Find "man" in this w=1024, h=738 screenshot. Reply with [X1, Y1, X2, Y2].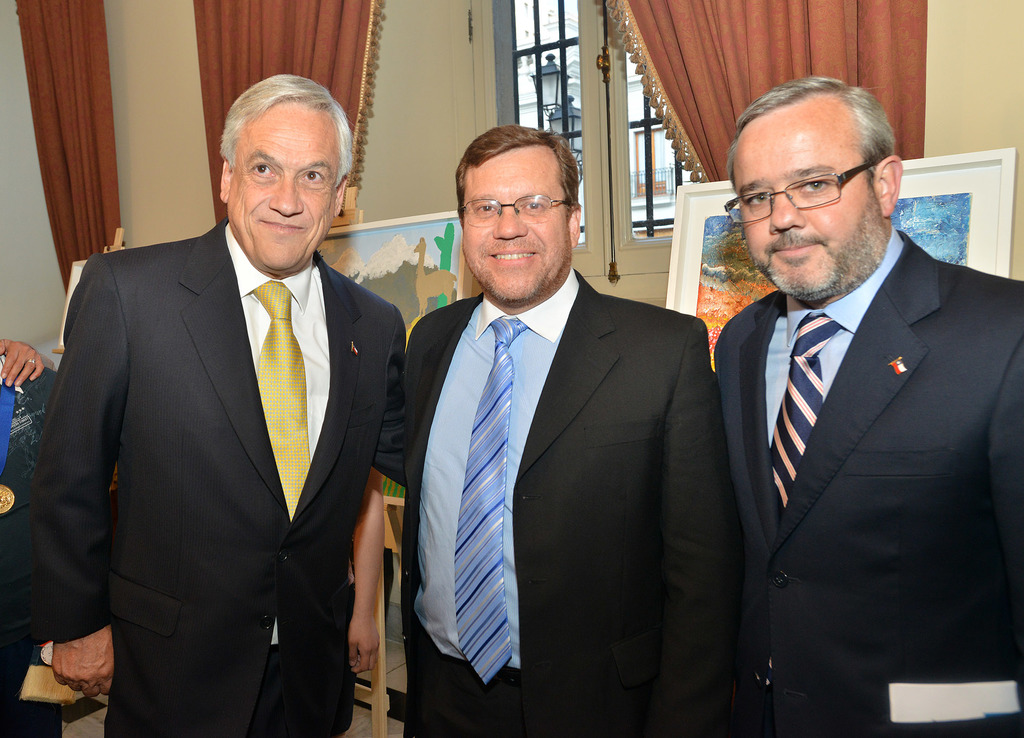
[370, 125, 735, 737].
